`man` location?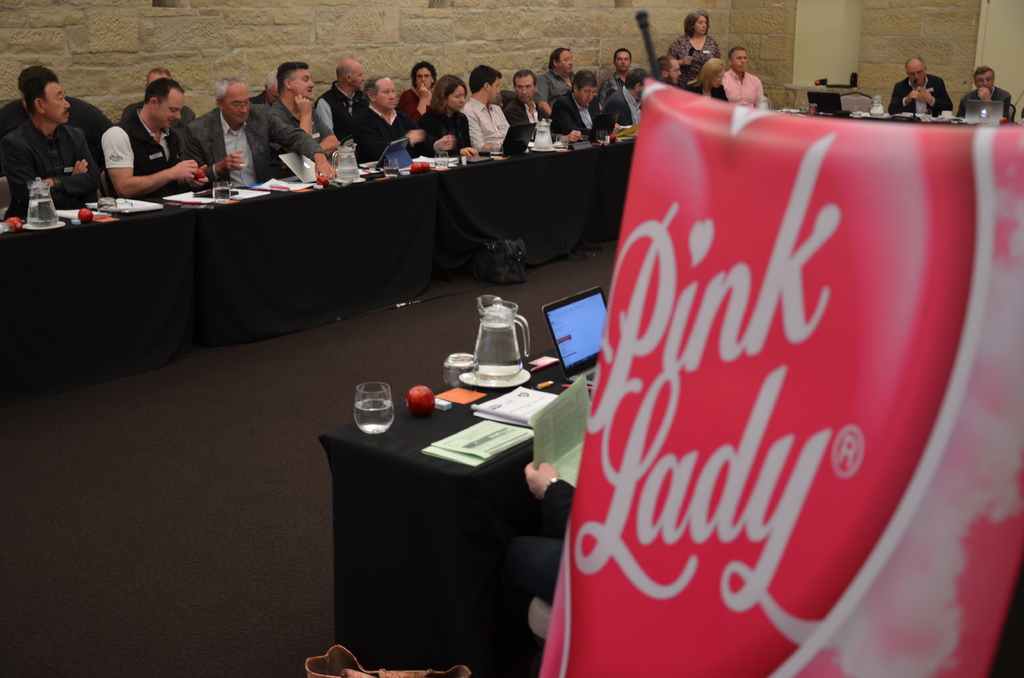
select_region(121, 64, 200, 133)
